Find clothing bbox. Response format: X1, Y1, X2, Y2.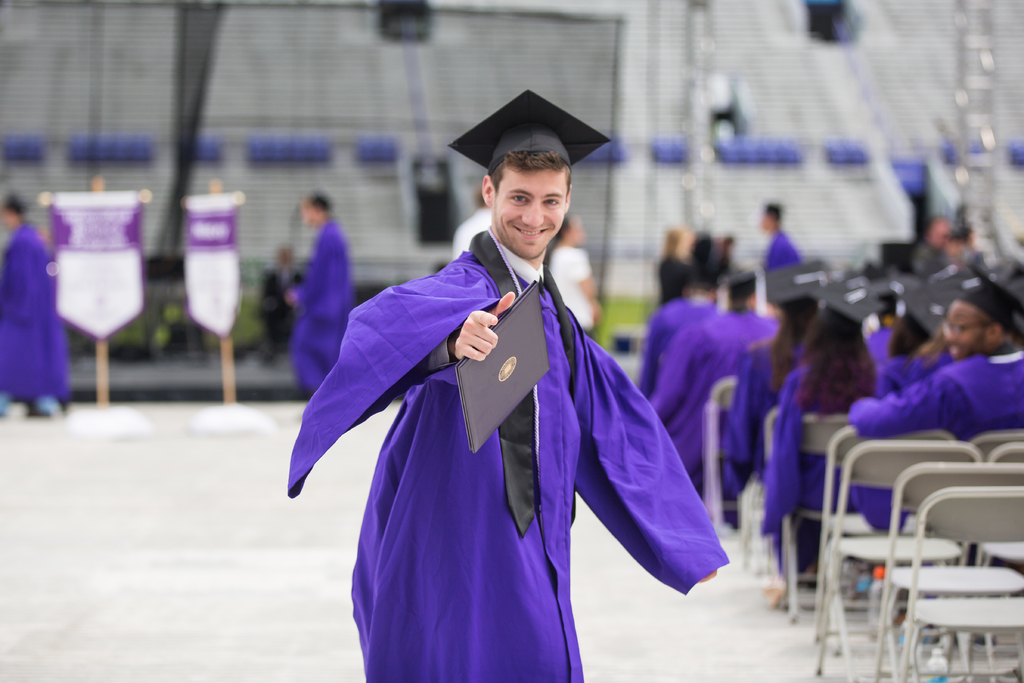
854, 349, 1023, 534.
